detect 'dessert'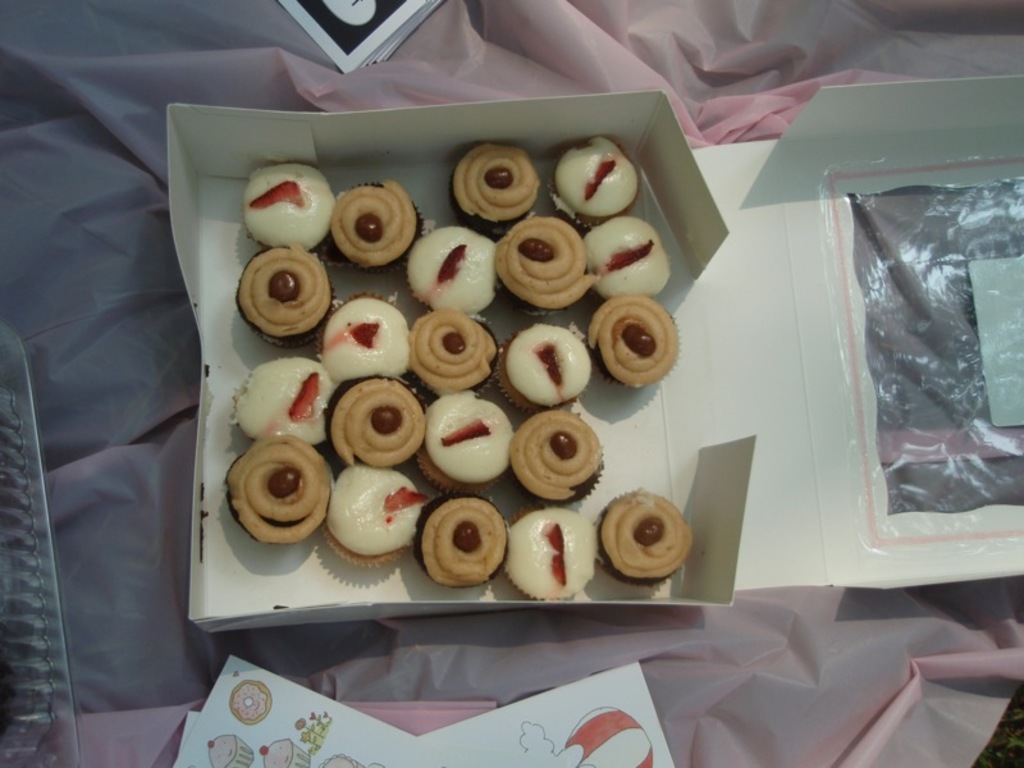
{"x1": 238, "y1": 251, "x2": 333, "y2": 342}
